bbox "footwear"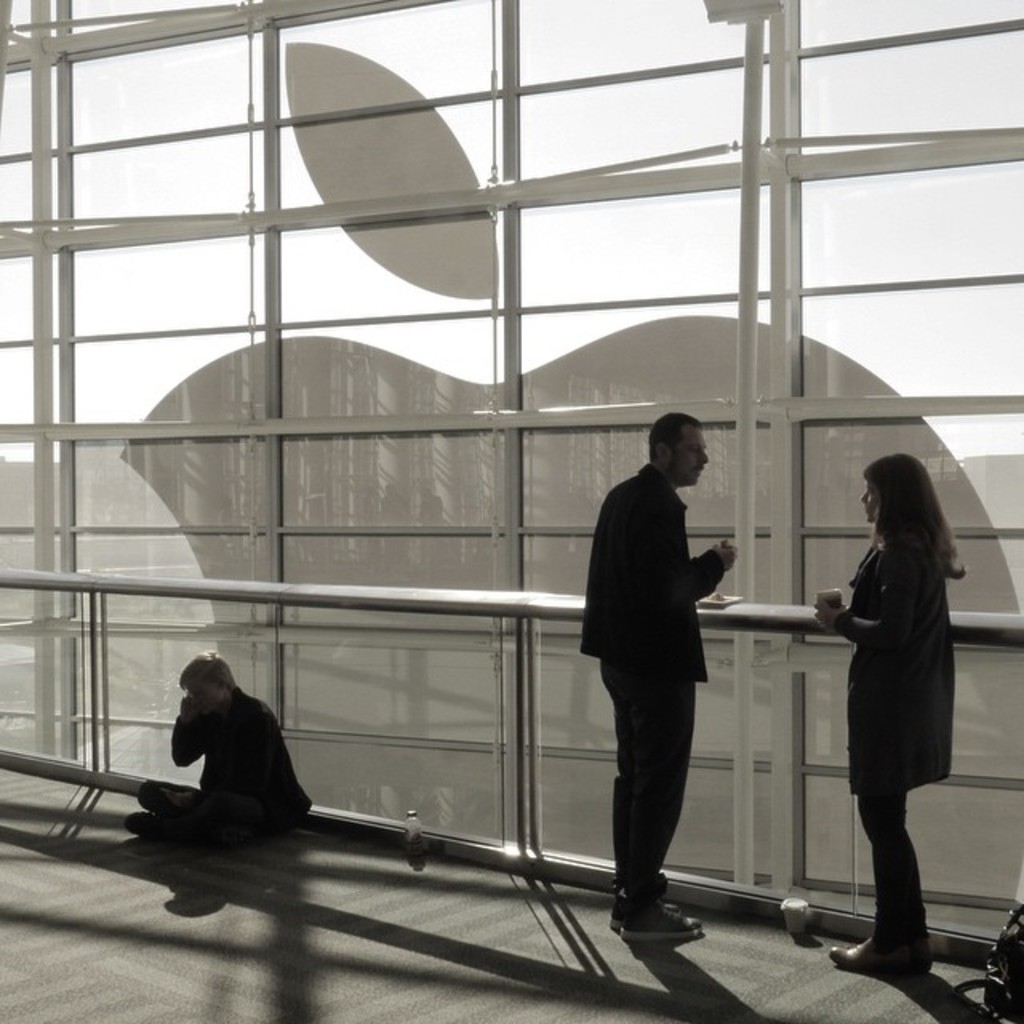
Rect(621, 896, 701, 936)
